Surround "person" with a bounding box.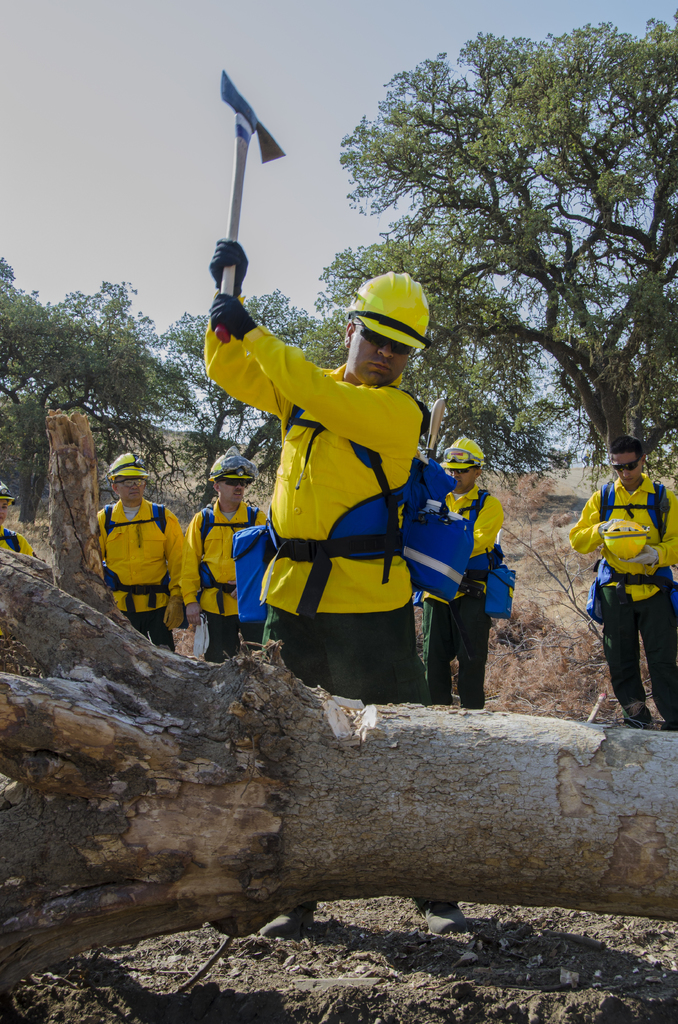
(86,456,186,643).
